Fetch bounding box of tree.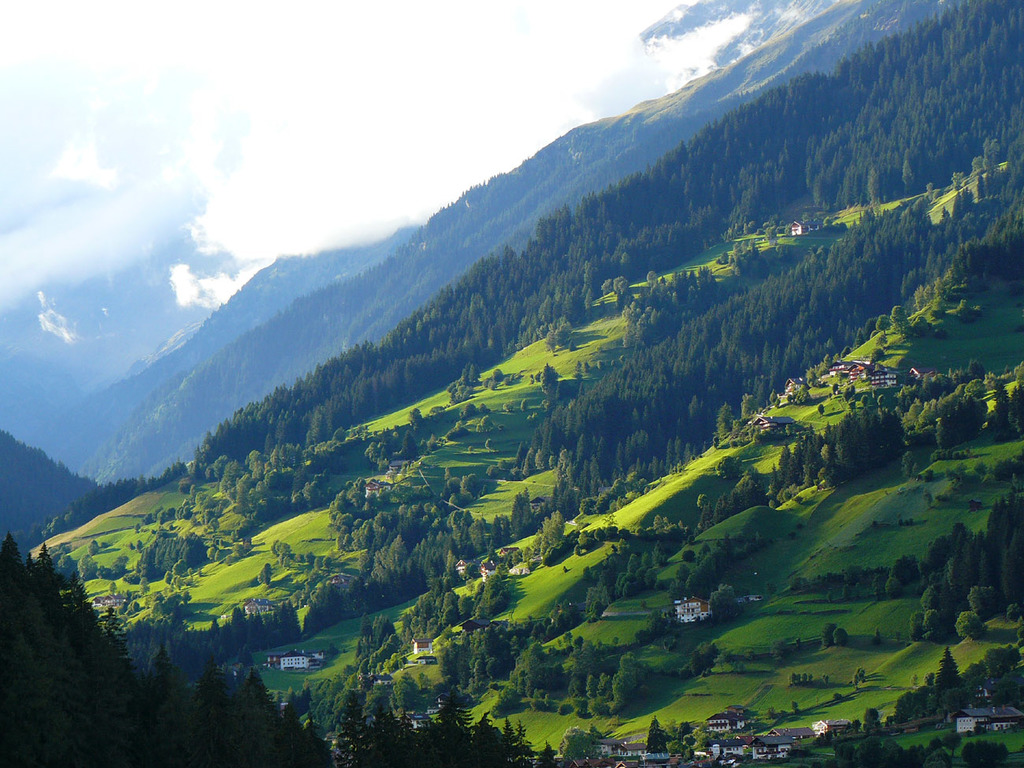
Bbox: l=588, t=579, r=602, b=616.
